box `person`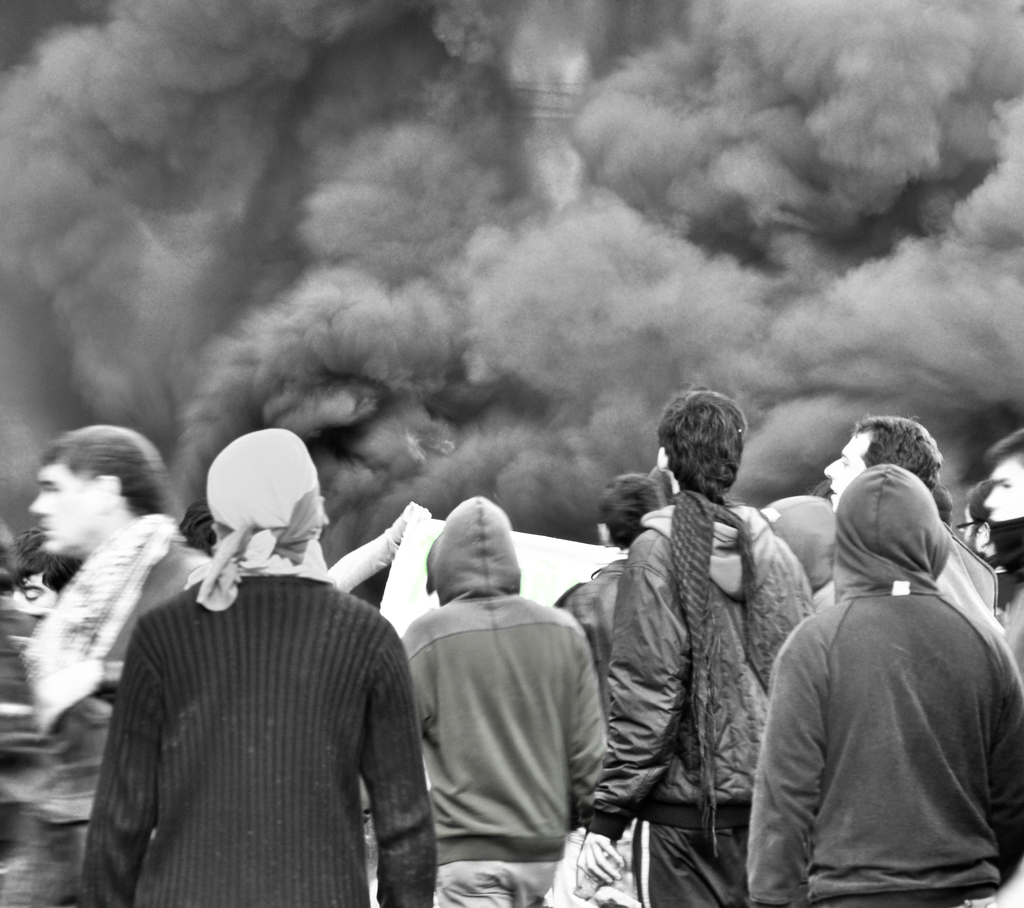
pyautogui.locateOnScreen(104, 431, 438, 887)
